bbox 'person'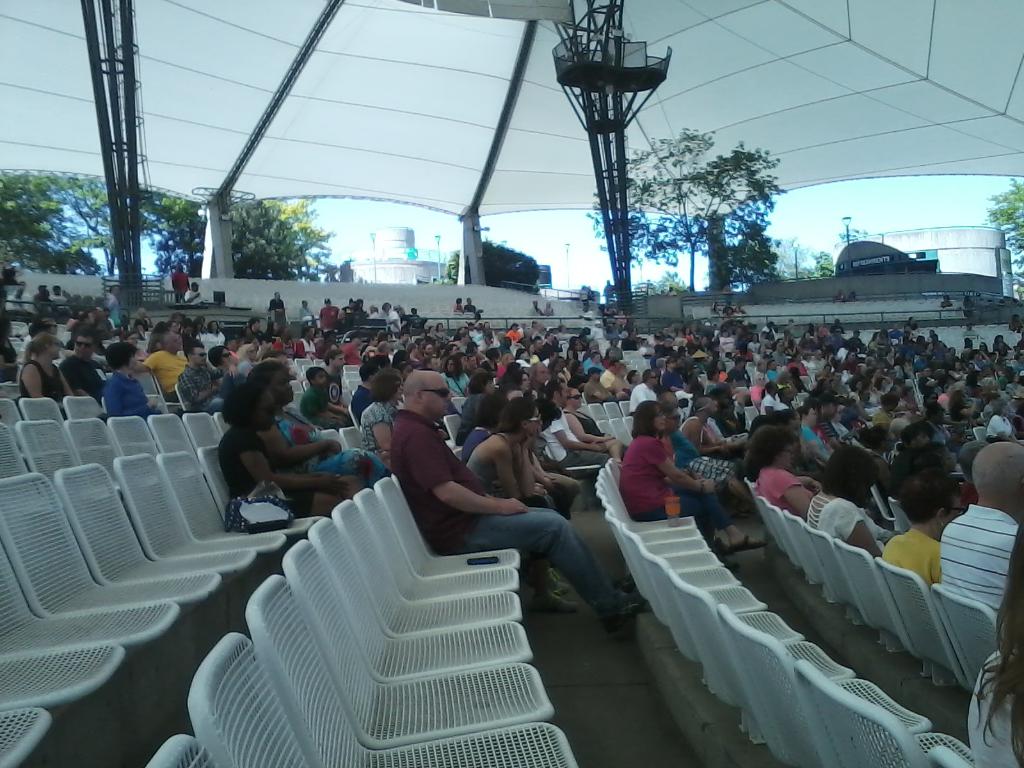
box=[447, 348, 463, 386]
